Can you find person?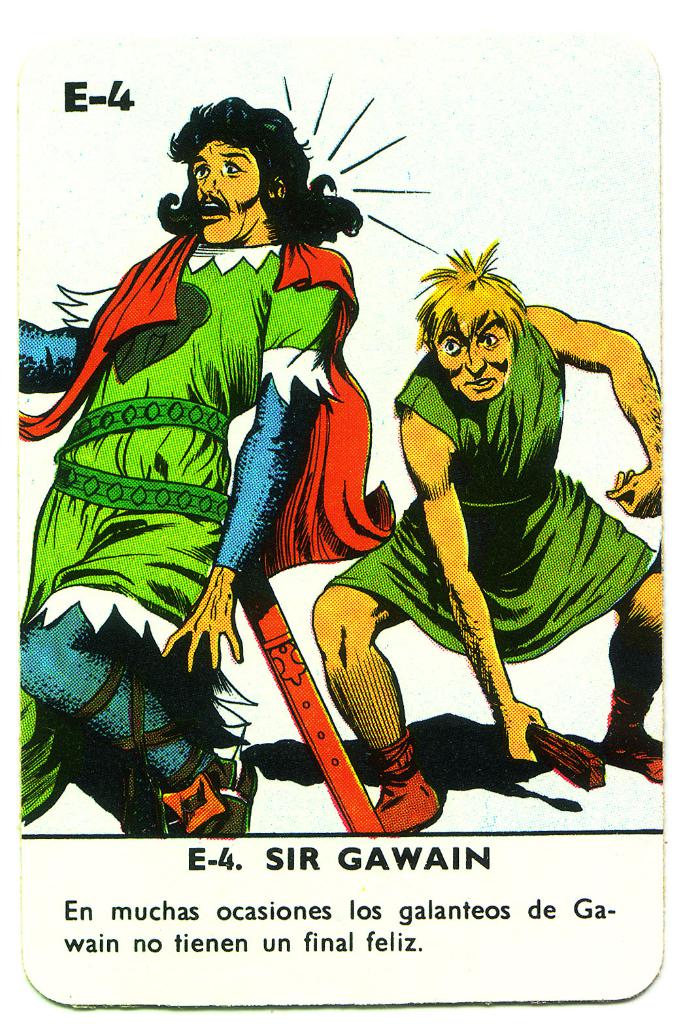
Yes, bounding box: locate(17, 95, 397, 835).
